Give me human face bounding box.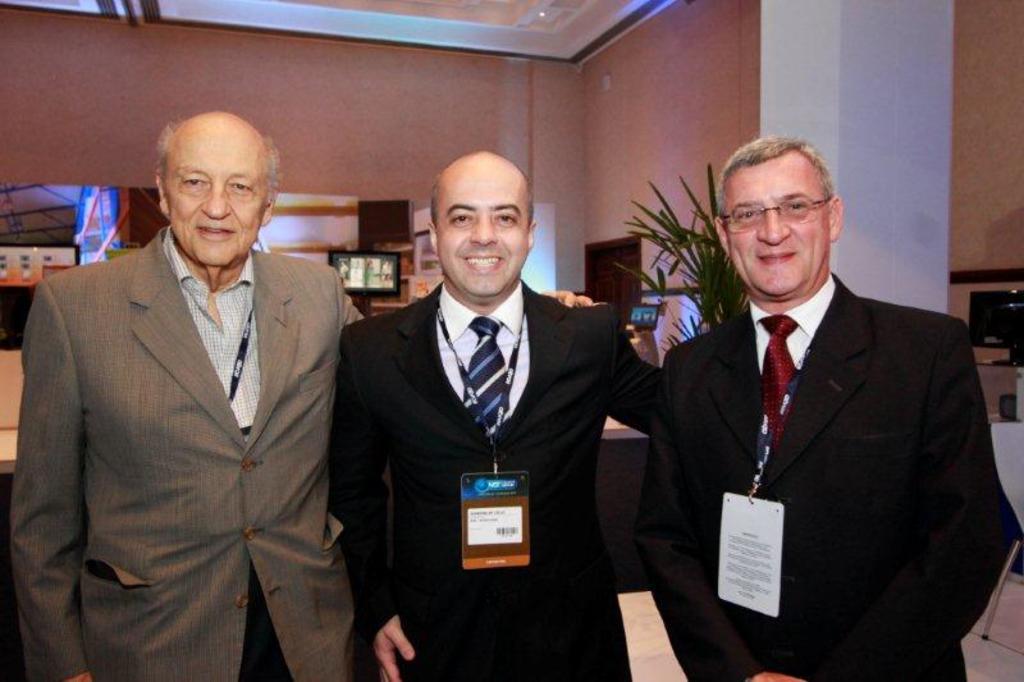
146, 104, 280, 262.
